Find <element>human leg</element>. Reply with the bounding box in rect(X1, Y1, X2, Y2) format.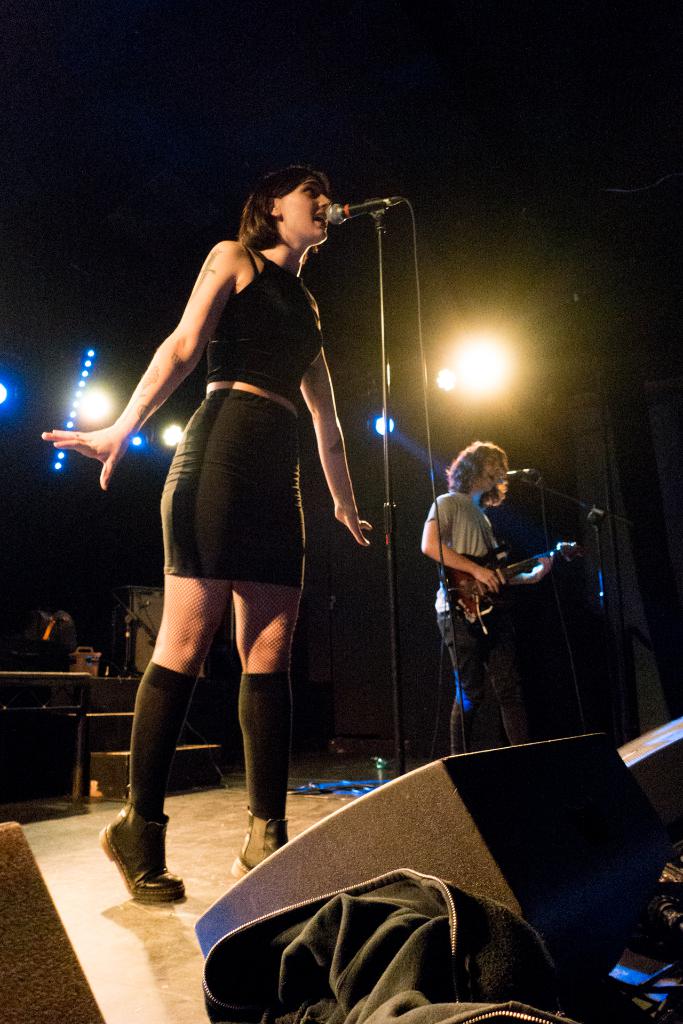
rect(101, 578, 228, 909).
